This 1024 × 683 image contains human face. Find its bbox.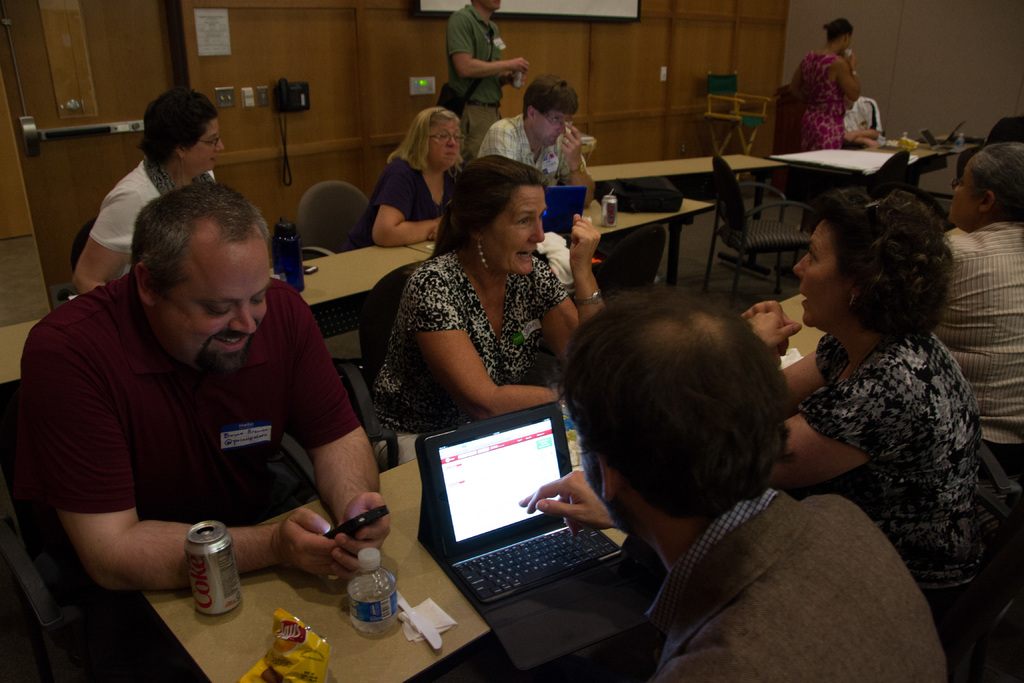
<box>184,122,224,170</box>.
